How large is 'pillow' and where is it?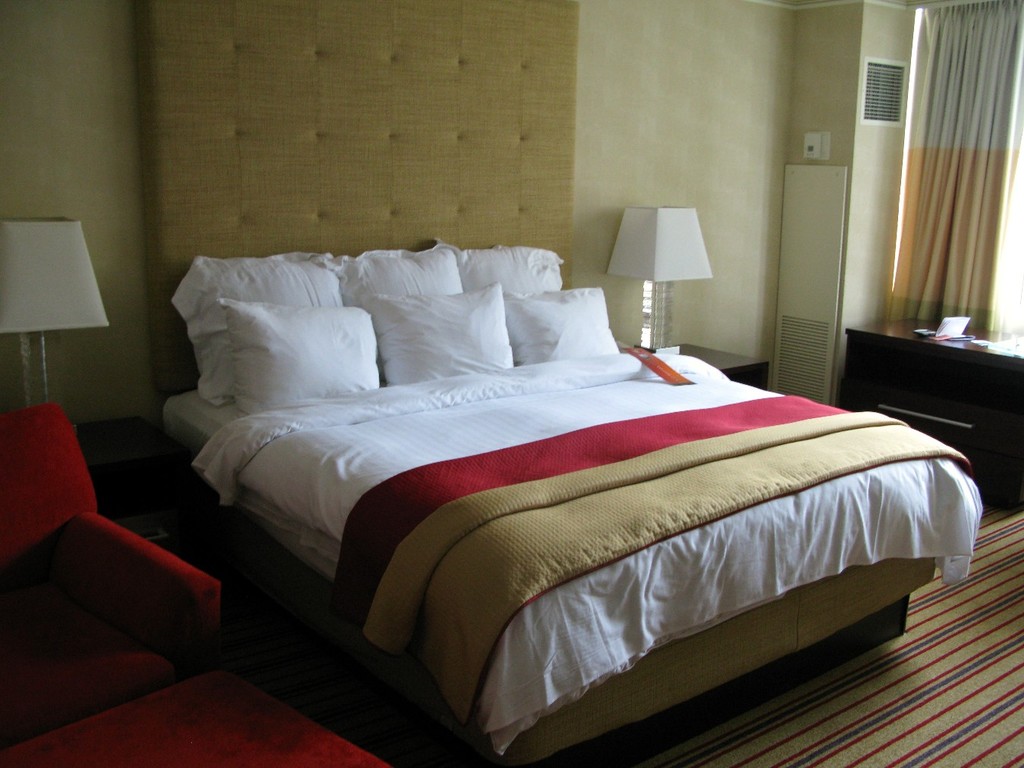
Bounding box: (173,249,339,413).
